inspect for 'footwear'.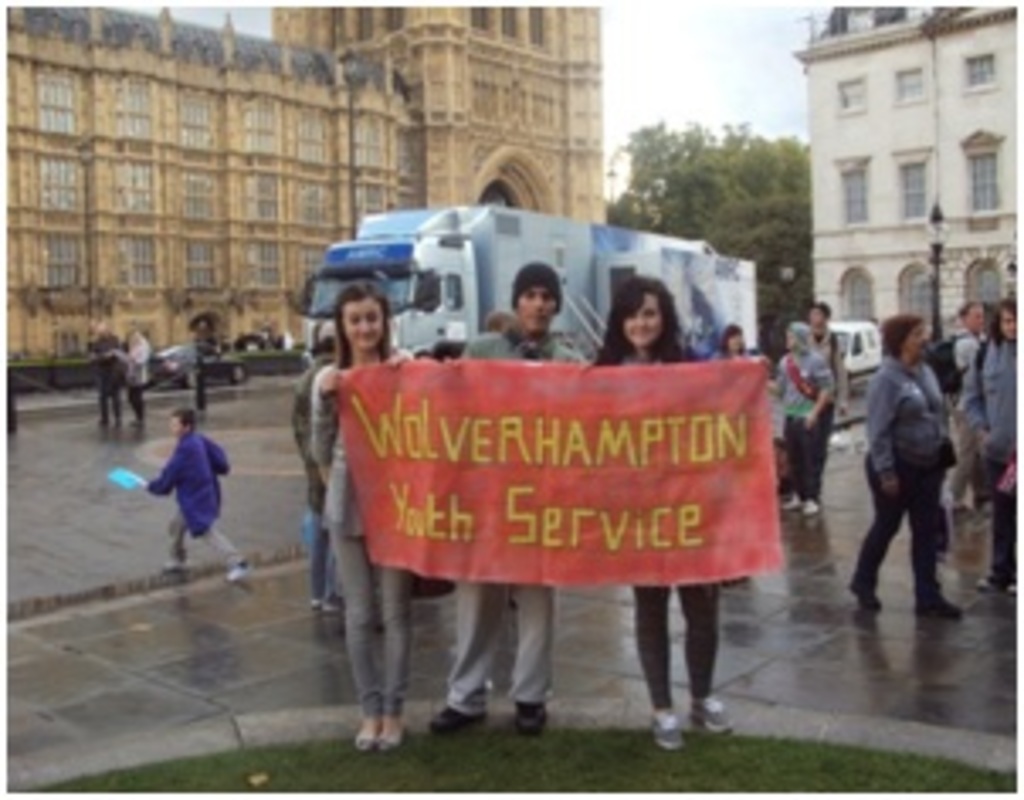
Inspection: [left=1004, top=566, right=1021, bottom=597].
